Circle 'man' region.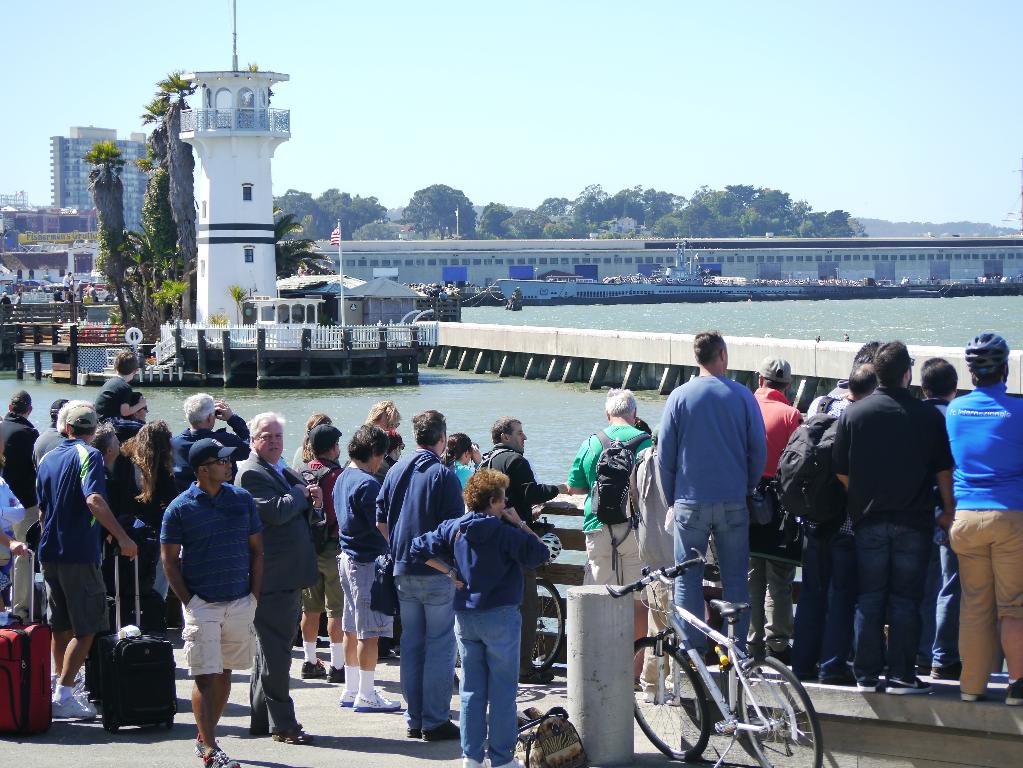
Region: pyautogui.locateOnScreen(661, 351, 786, 654).
